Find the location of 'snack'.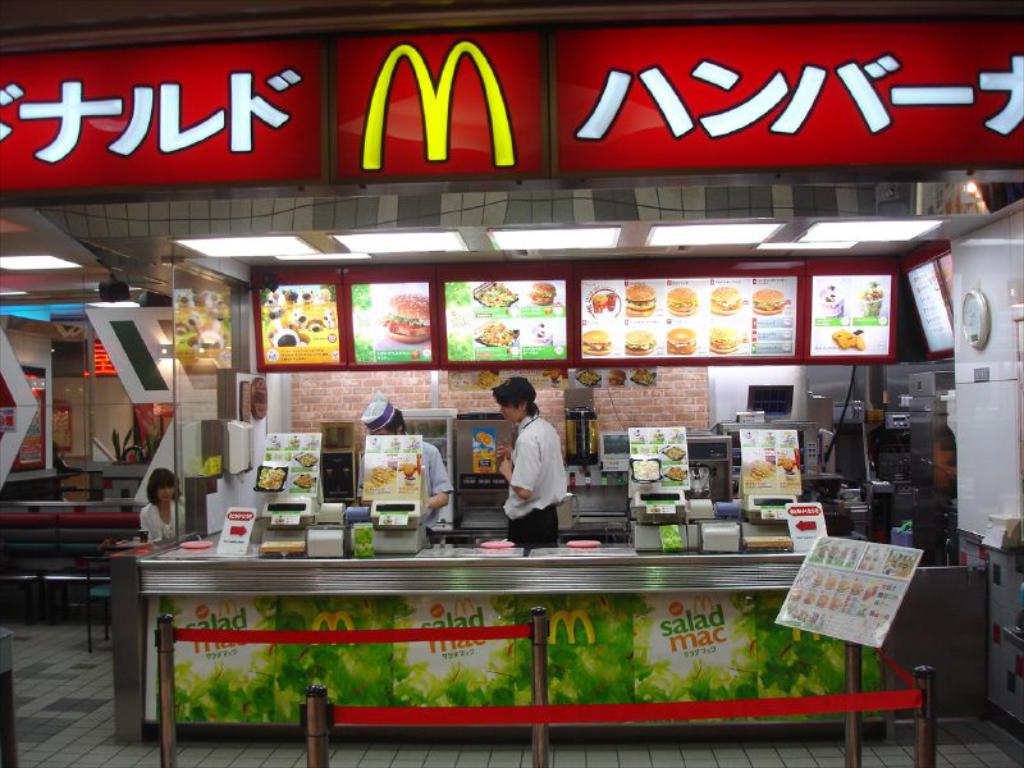
Location: bbox(623, 284, 653, 319).
